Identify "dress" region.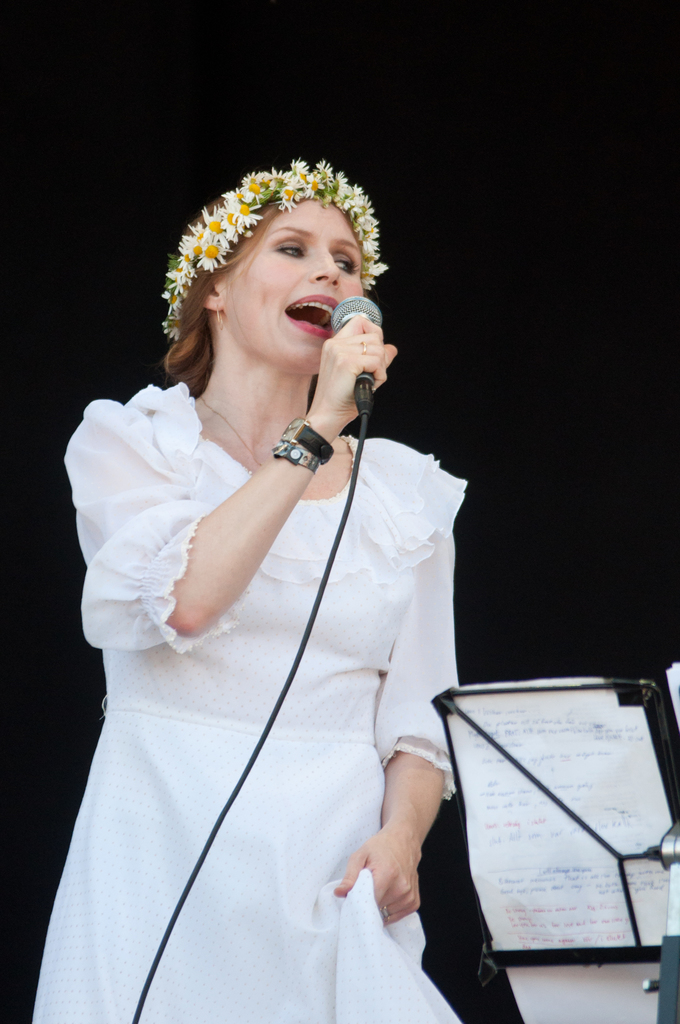
Region: [x1=31, y1=377, x2=471, y2=1023].
